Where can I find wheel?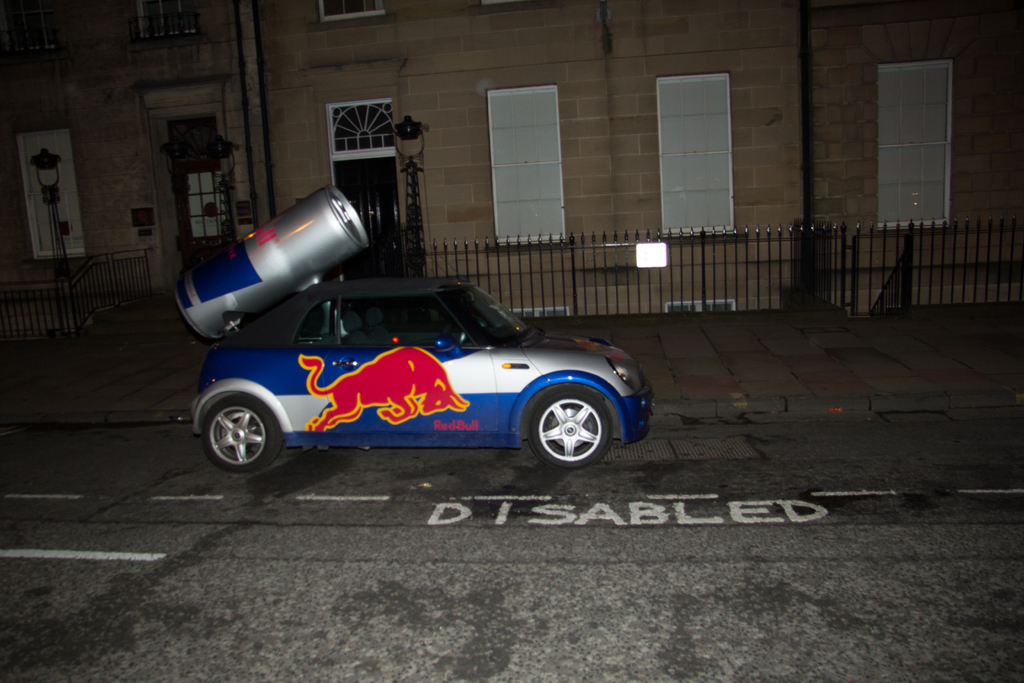
You can find it at [525,378,608,472].
